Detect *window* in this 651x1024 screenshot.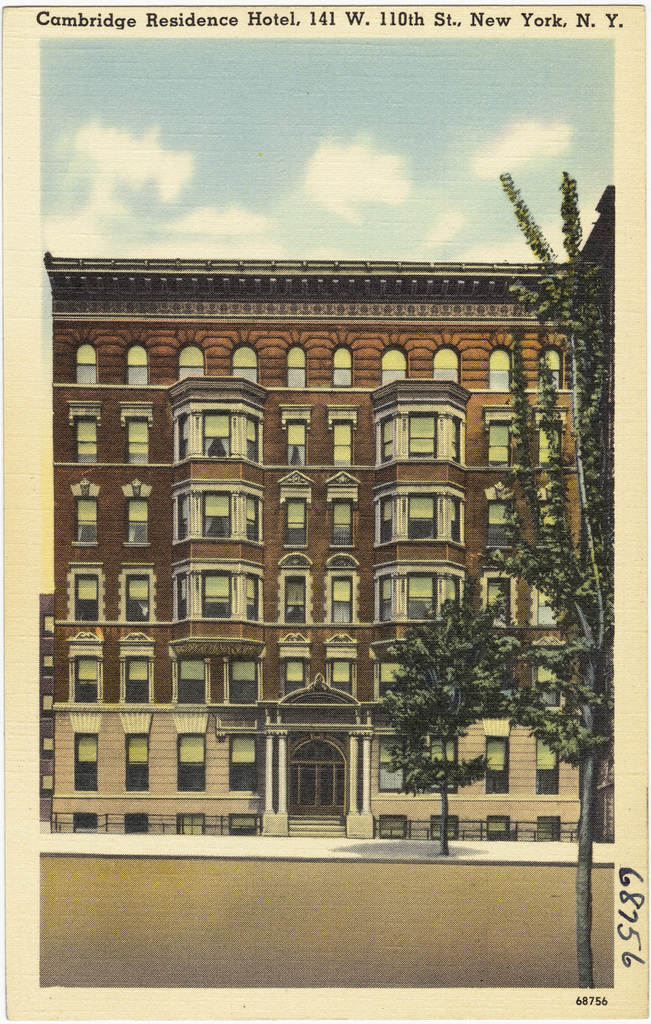
Detection: Rect(74, 497, 94, 543).
